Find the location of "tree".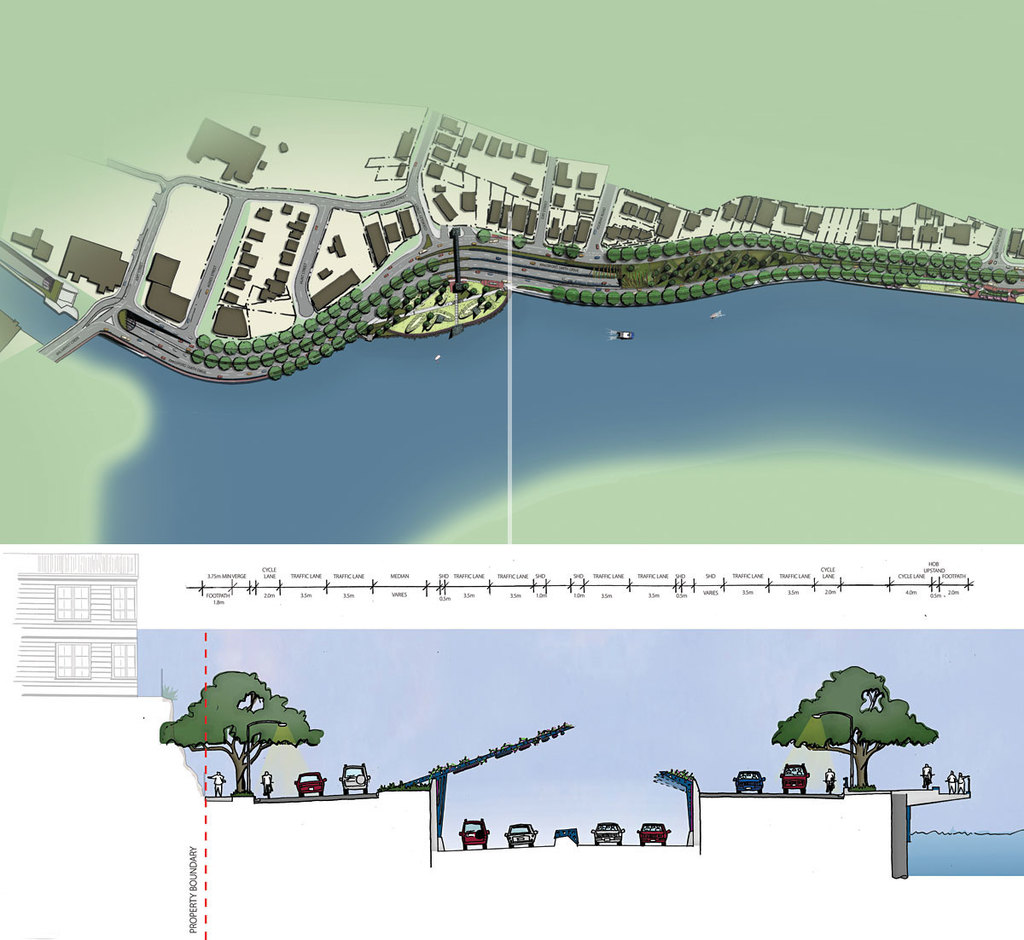
Location: (x1=153, y1=646, x2=341, y2=800).
